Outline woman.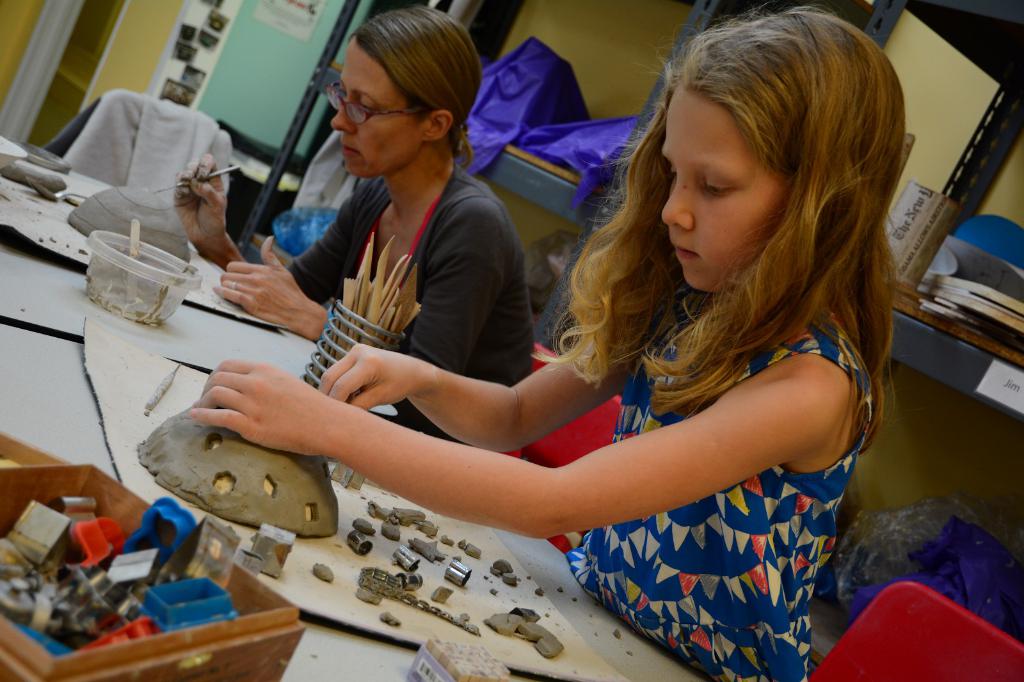
Outline: select_region(166, 2, 547, 466).
